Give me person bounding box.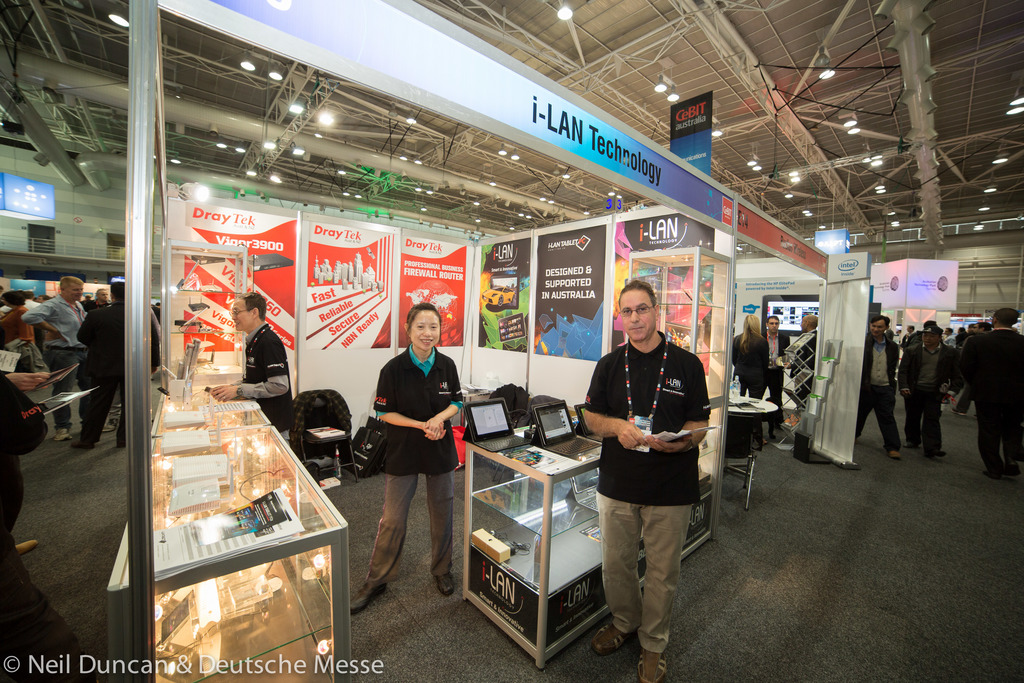
[left=966, top=306, right=1023, bottom=481].
